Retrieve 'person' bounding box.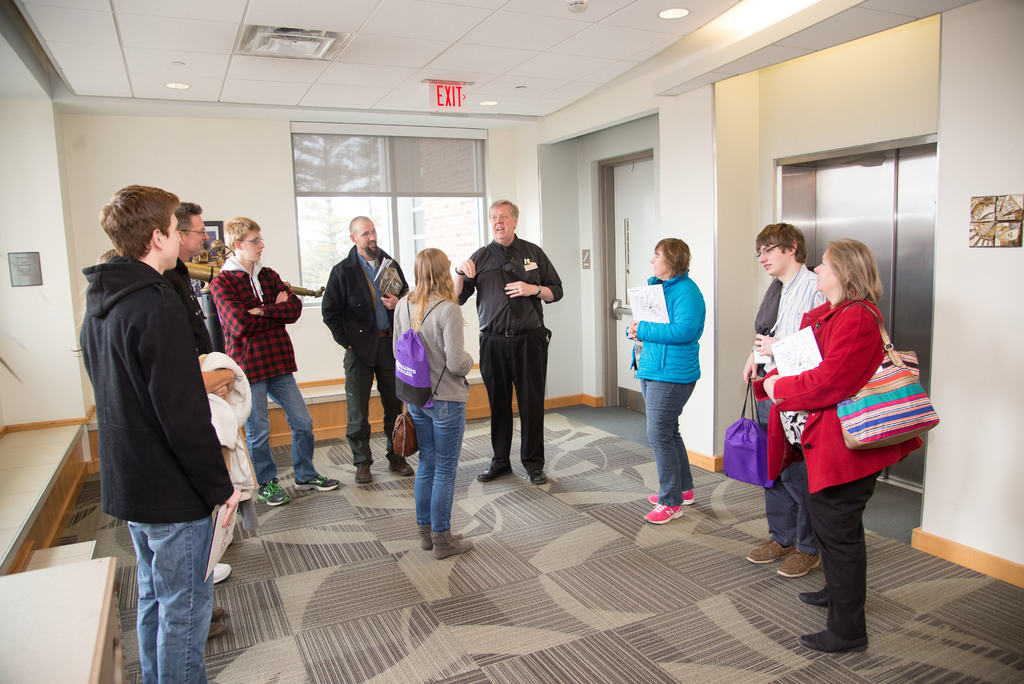
Bounding box: 157/205/235/583.
